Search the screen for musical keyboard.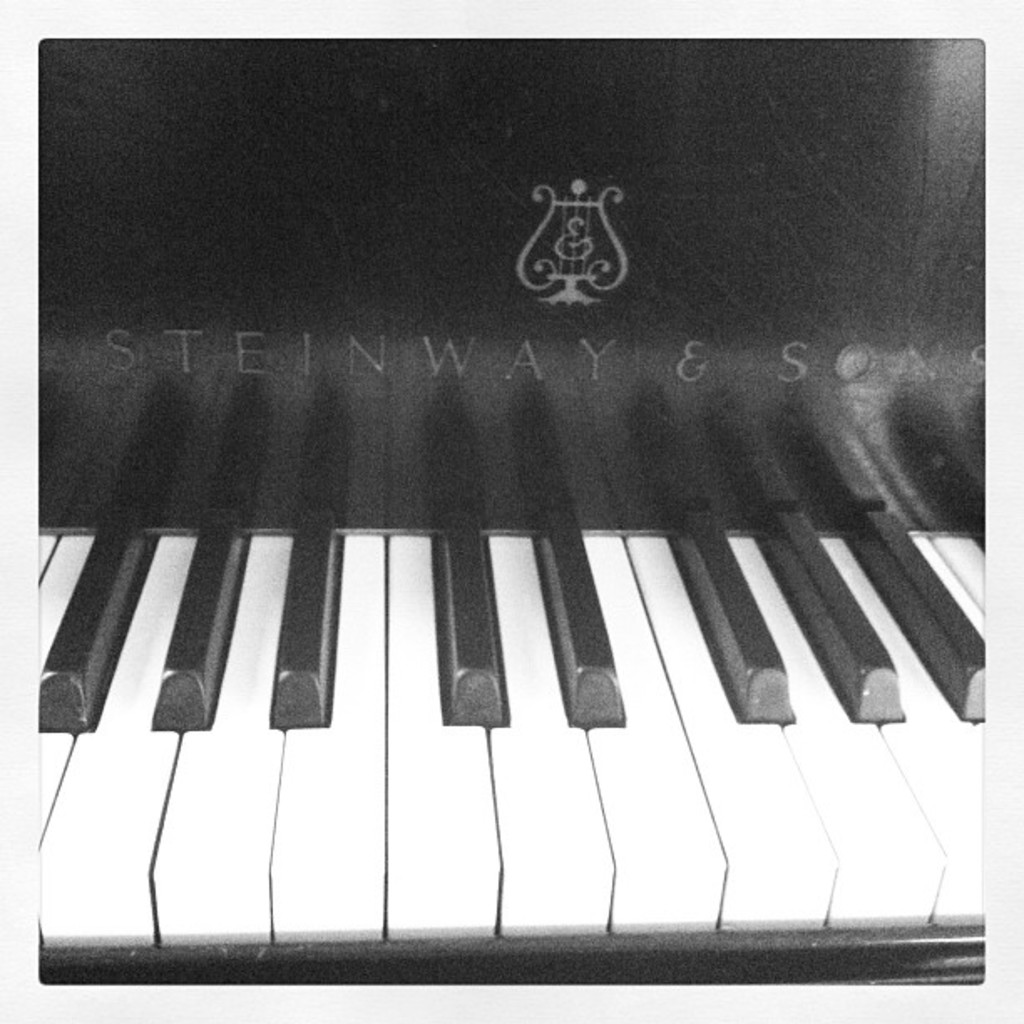
Found at 50/298/915/870.
